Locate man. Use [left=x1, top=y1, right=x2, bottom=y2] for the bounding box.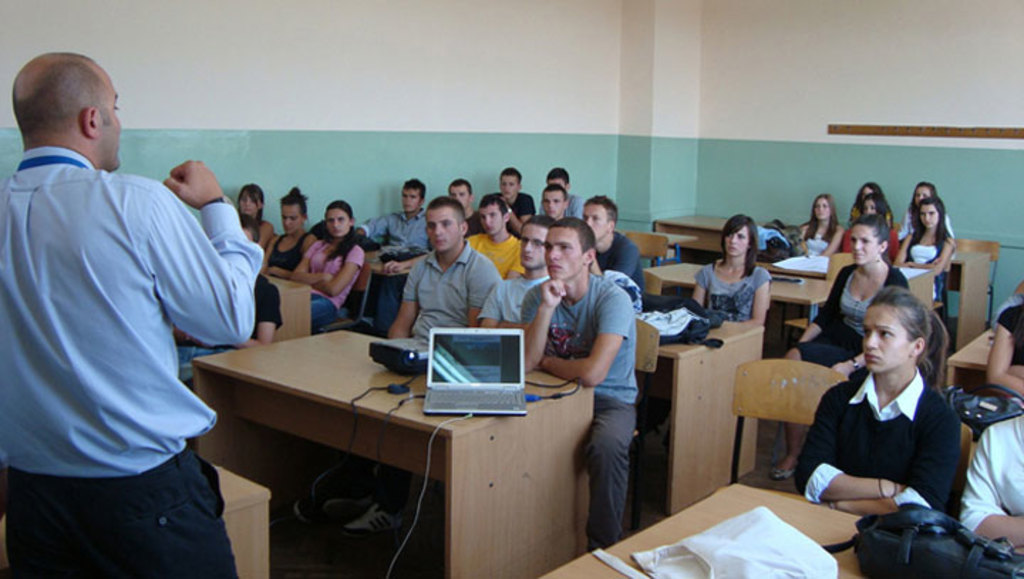
[left=489, top=168, right=535, bottom=219].
